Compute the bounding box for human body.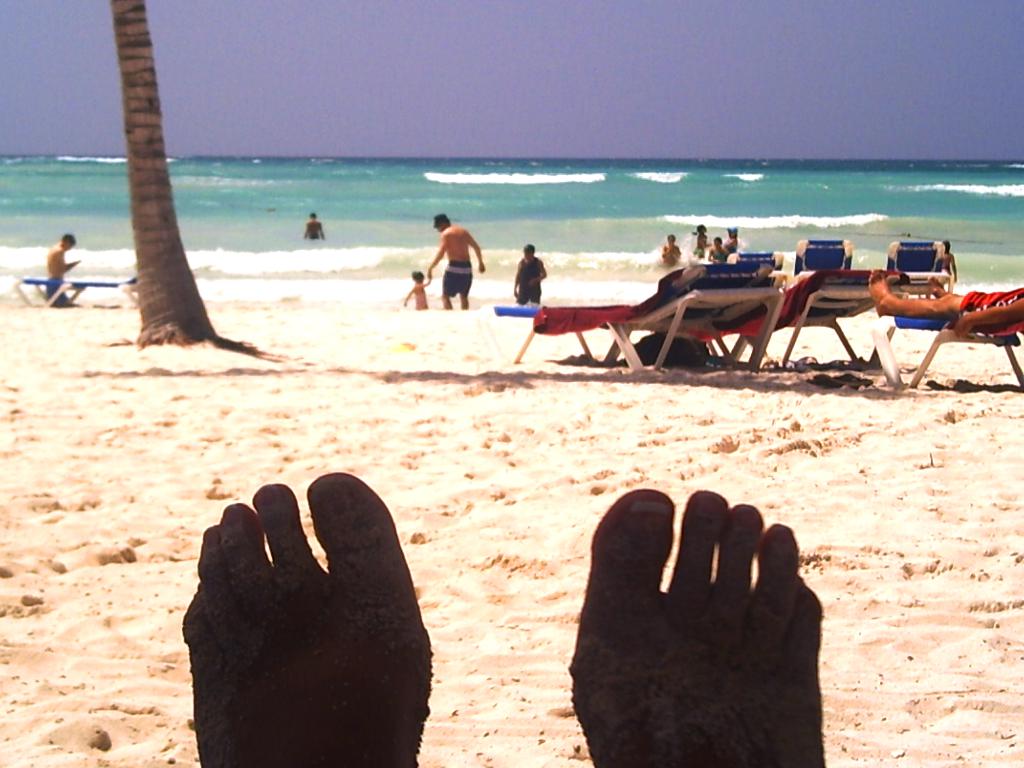
{"left": 726, "top": 223, "right": 743, "bottom": 255}.
